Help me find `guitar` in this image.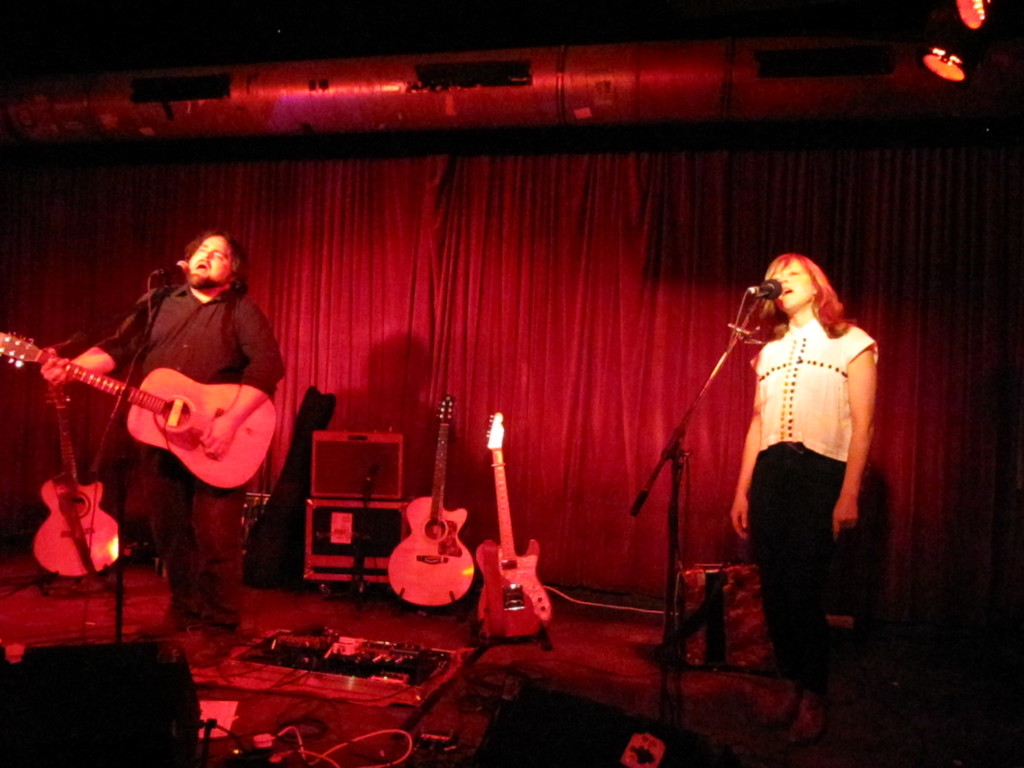
Found it: box=[0, 330, 273, 488].
